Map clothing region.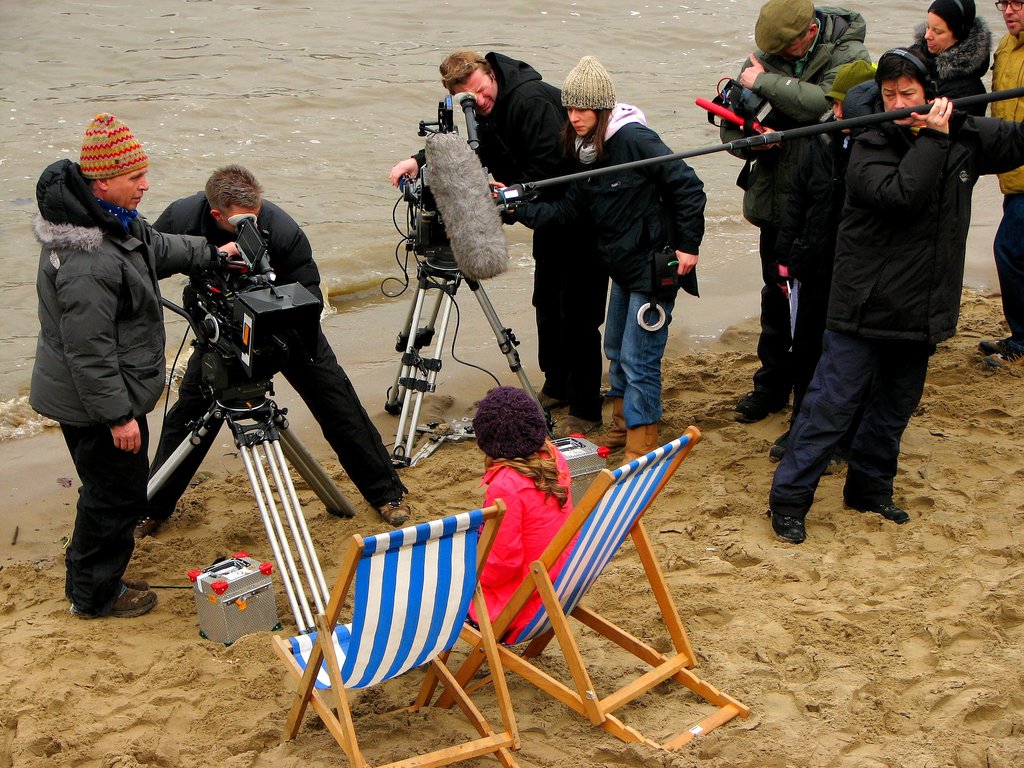
Mapped to 143/188/410/505.
